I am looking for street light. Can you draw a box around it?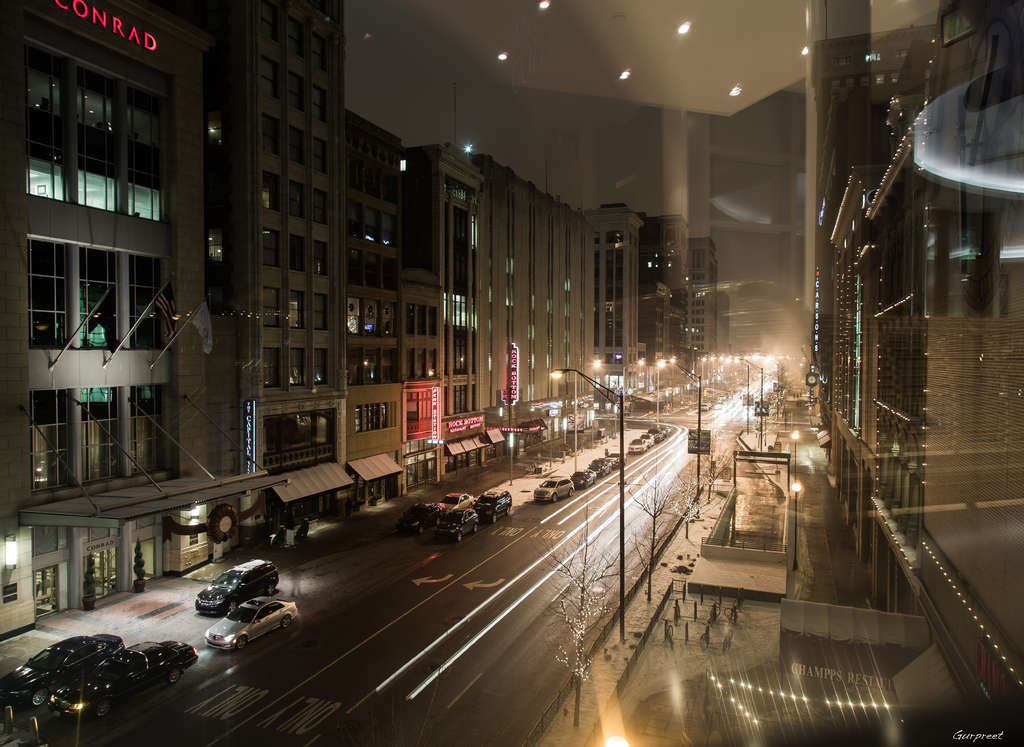
Sure, the bounding box is (589, 409, 593, 447).
